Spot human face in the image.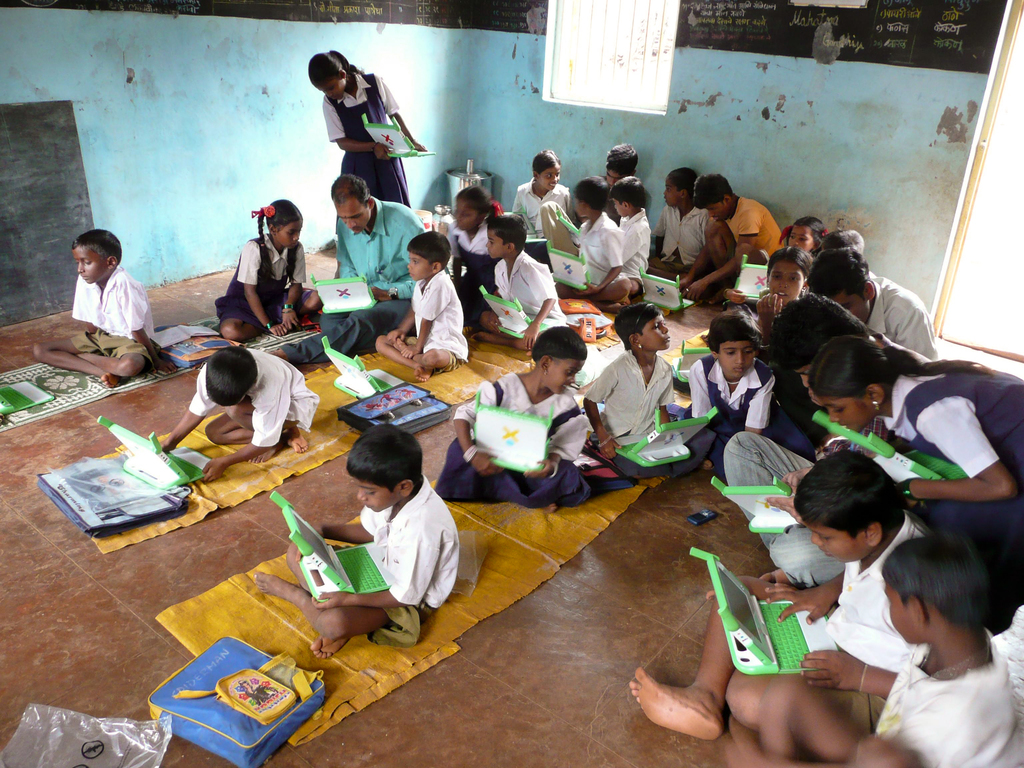
human face found at left=810, top=528, right=865, bottom=560.
